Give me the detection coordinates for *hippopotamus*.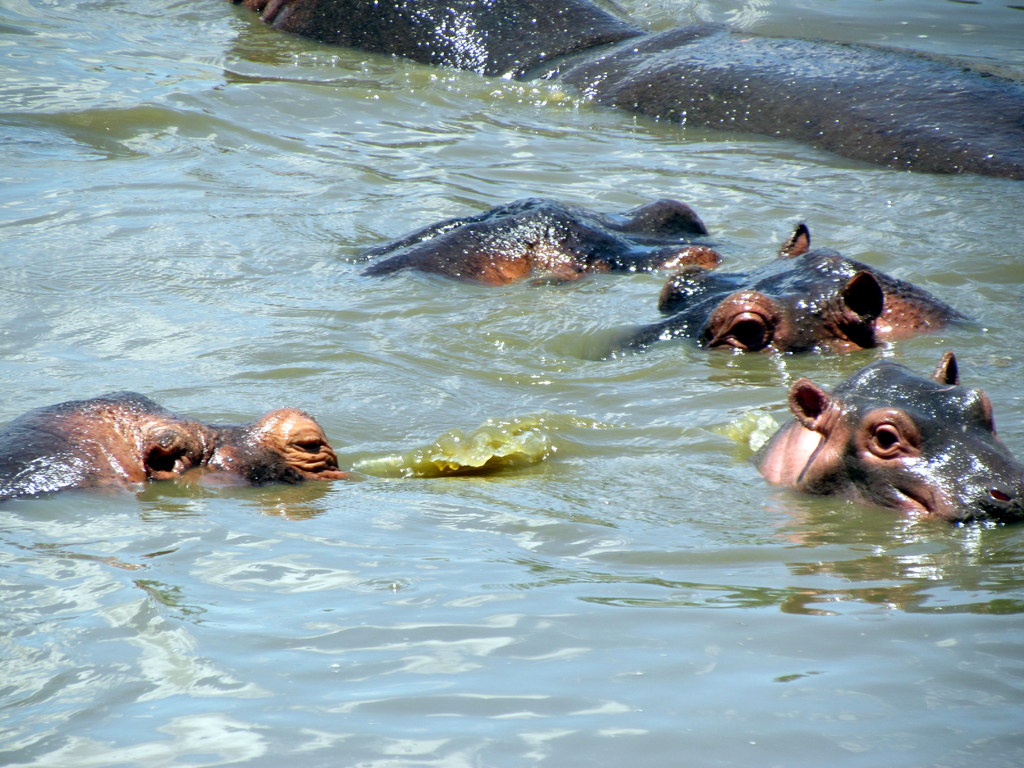
x1=232, y1=0, x2=1023, y2=182.
